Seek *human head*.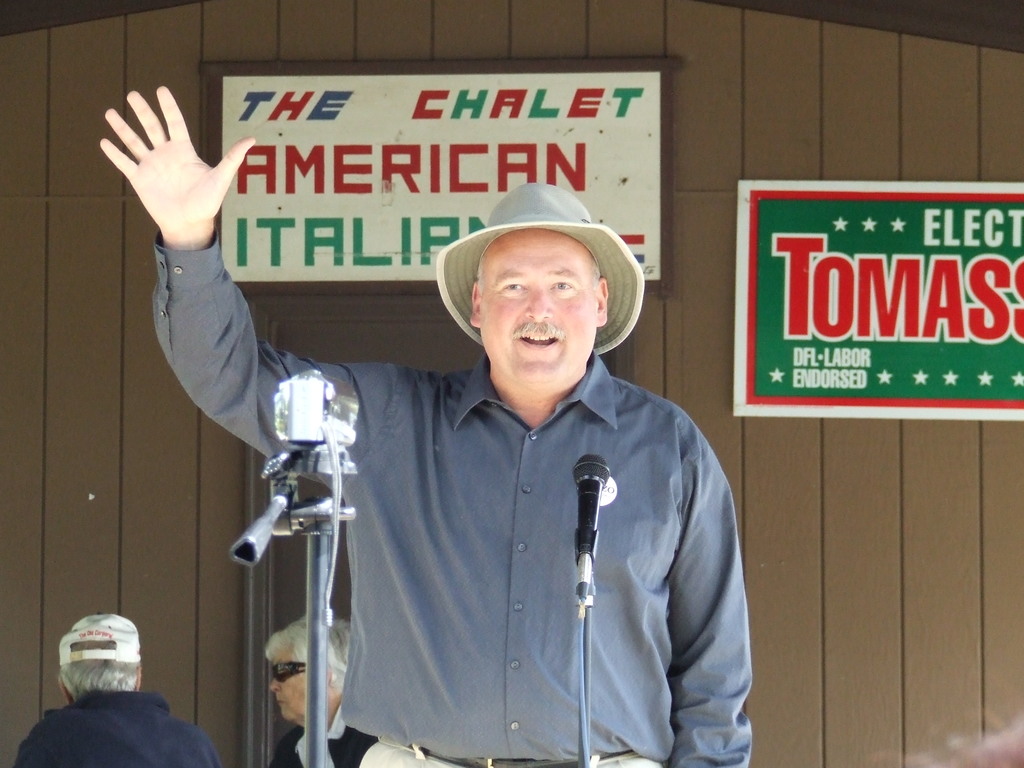
x1=53, y1=611, x2=139, y2=704.
